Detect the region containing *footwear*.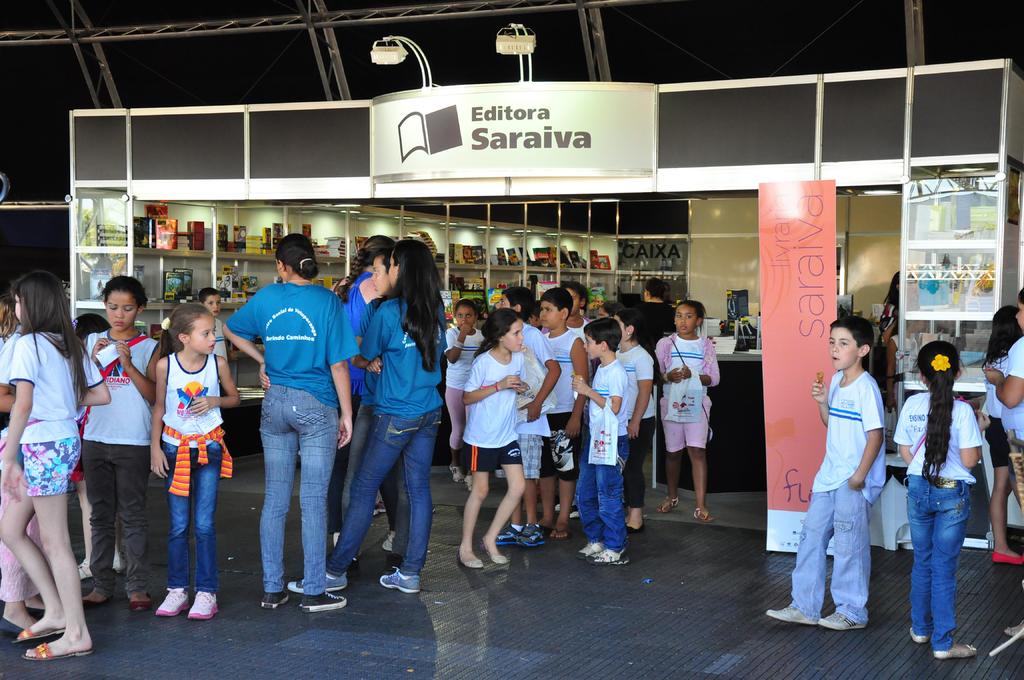
517,522,552,544.
